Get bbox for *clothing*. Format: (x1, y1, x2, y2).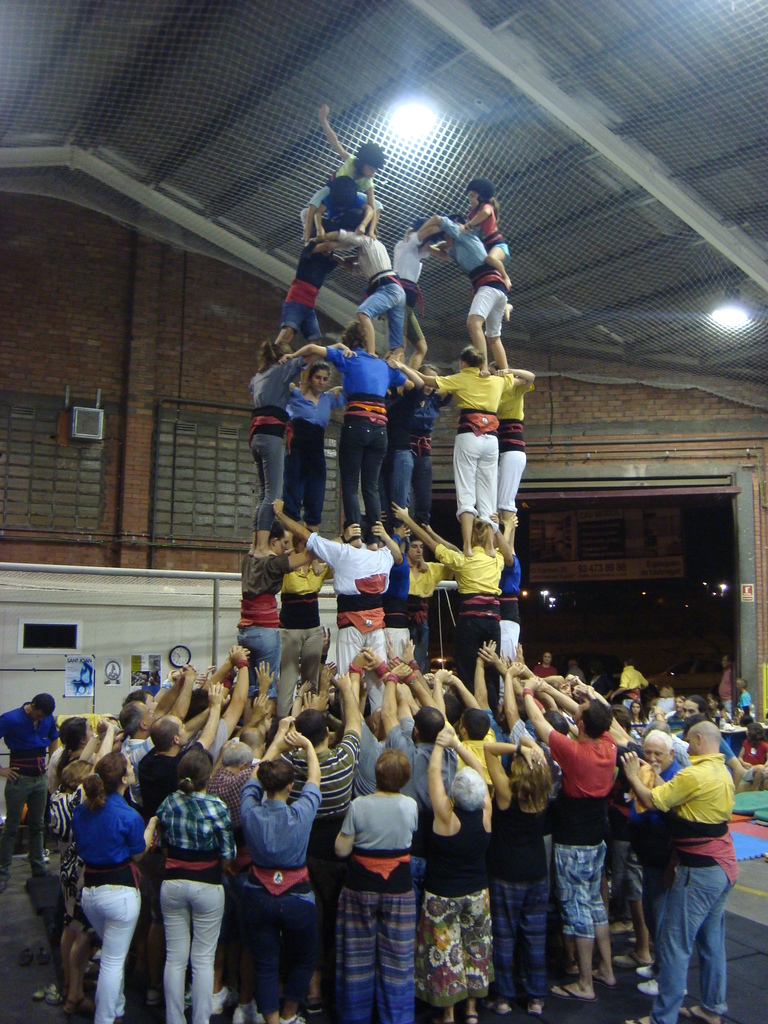
(280, 232, 339, 334).
